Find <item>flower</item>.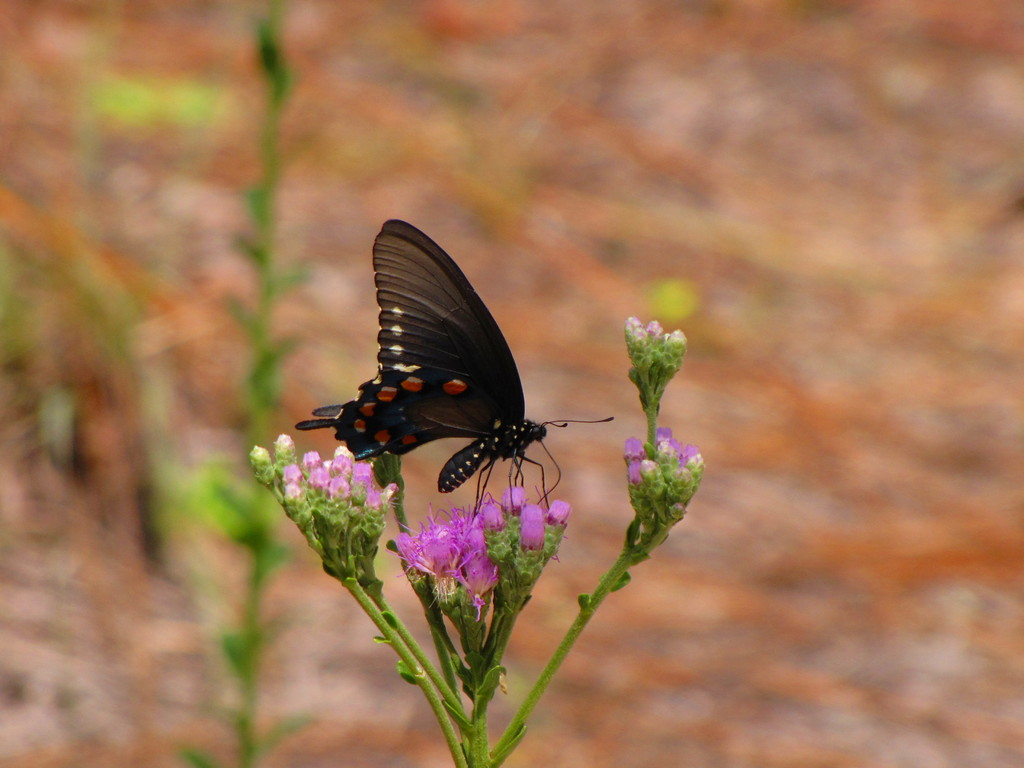
<bbox>248, 438, 271, 479</bbox>.
